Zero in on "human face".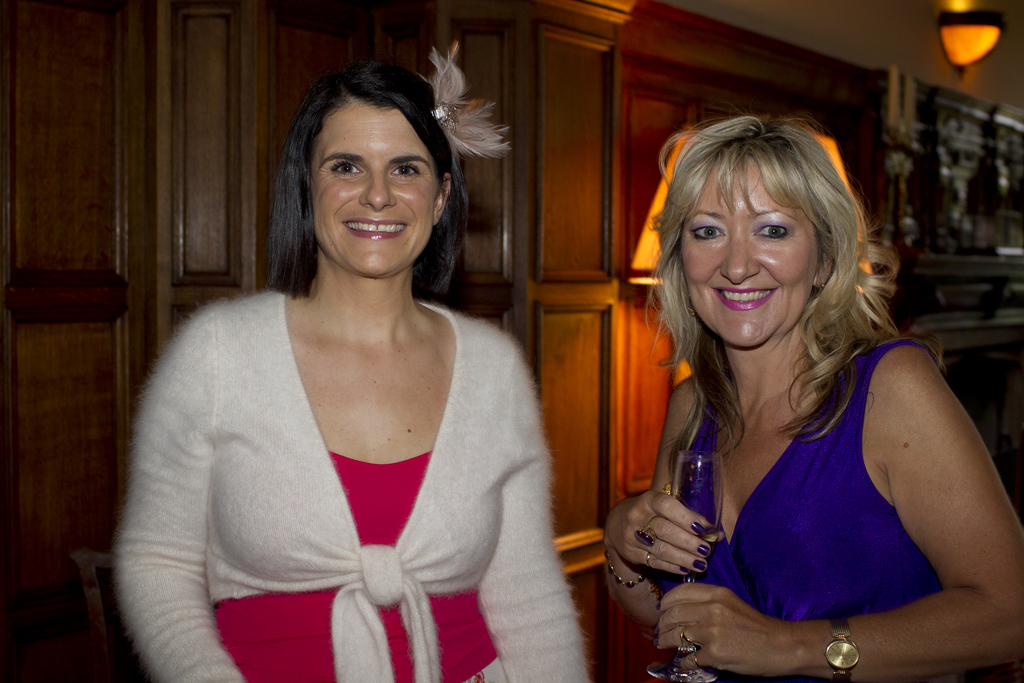
Zeroed in: select_region(678, 145, 819, 352).
